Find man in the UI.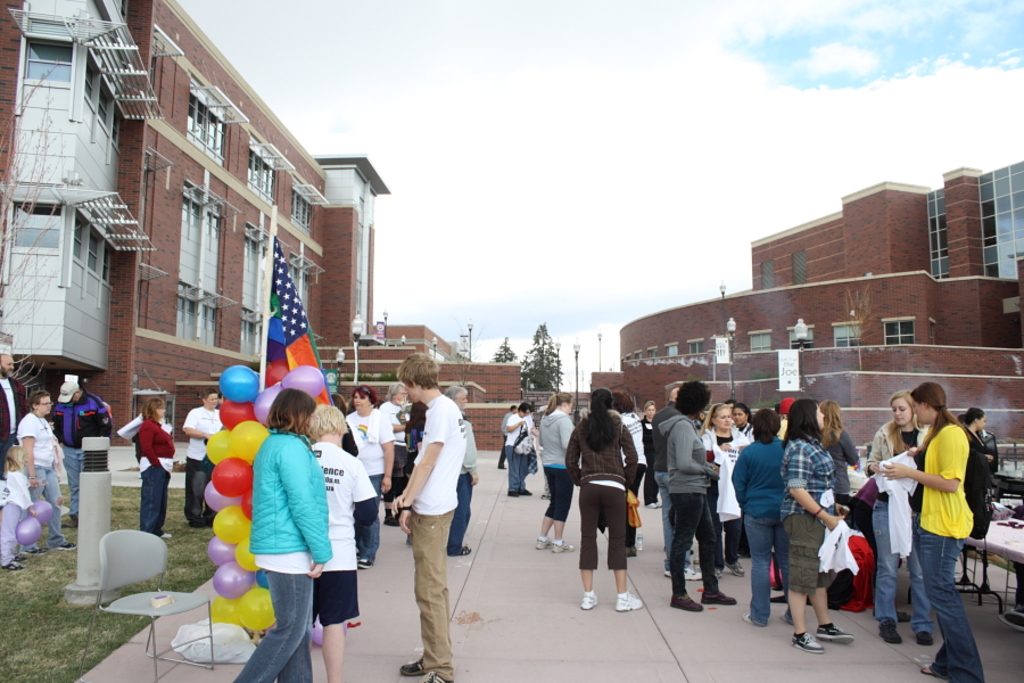
UI element at Rect(443, 385, 482, 556).
